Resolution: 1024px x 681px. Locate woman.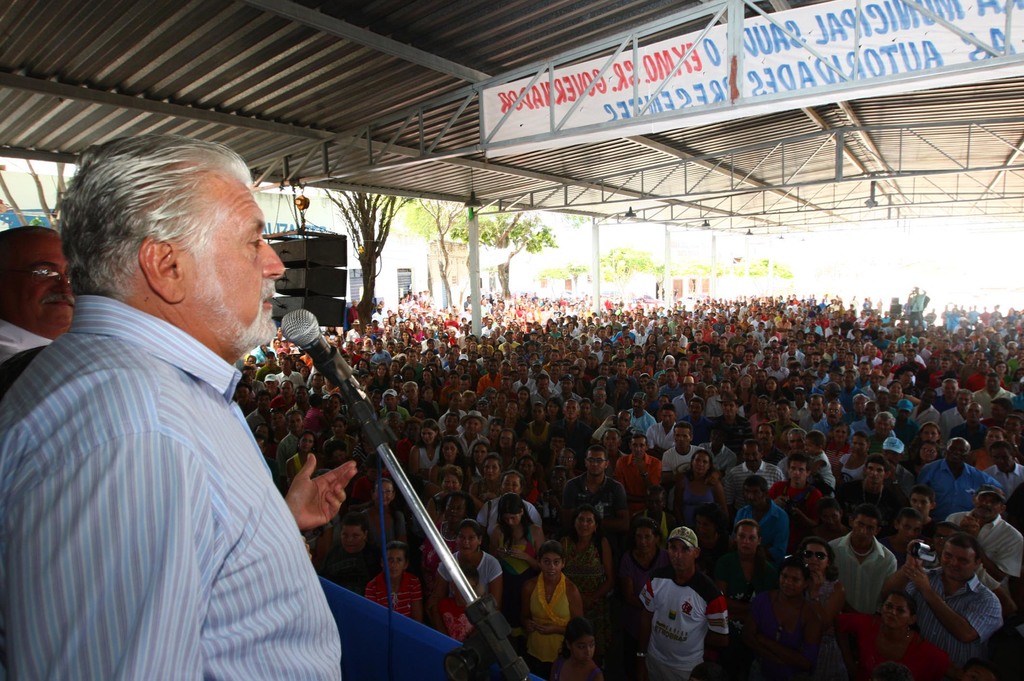
pyautogui.locateOnScreen(481, 495, 559, 577).
